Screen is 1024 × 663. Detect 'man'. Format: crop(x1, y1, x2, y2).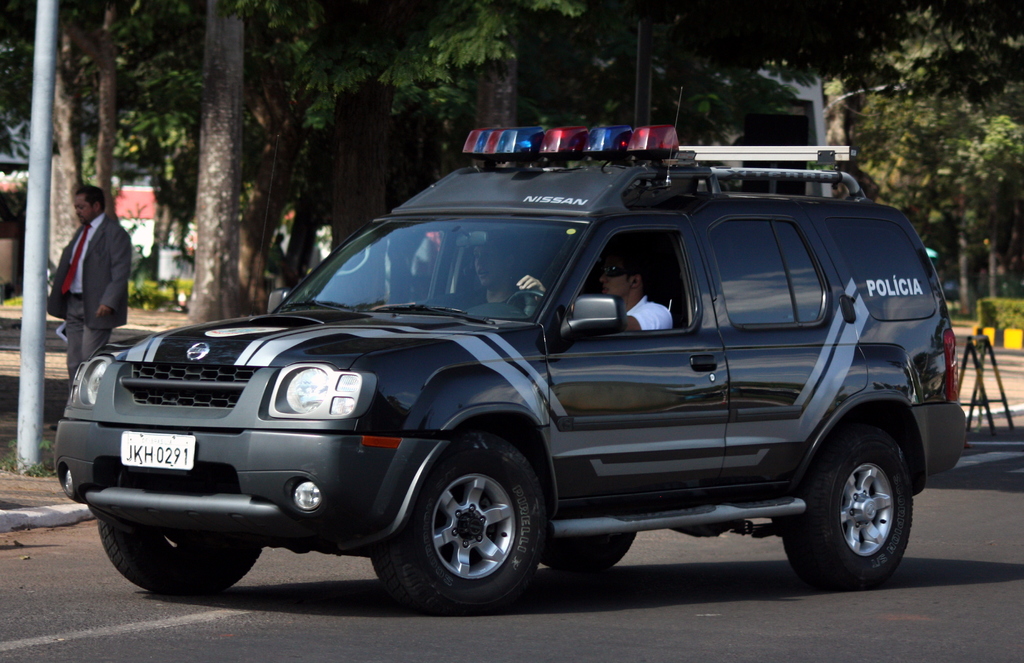
crop(597, 247, 675, 333).
